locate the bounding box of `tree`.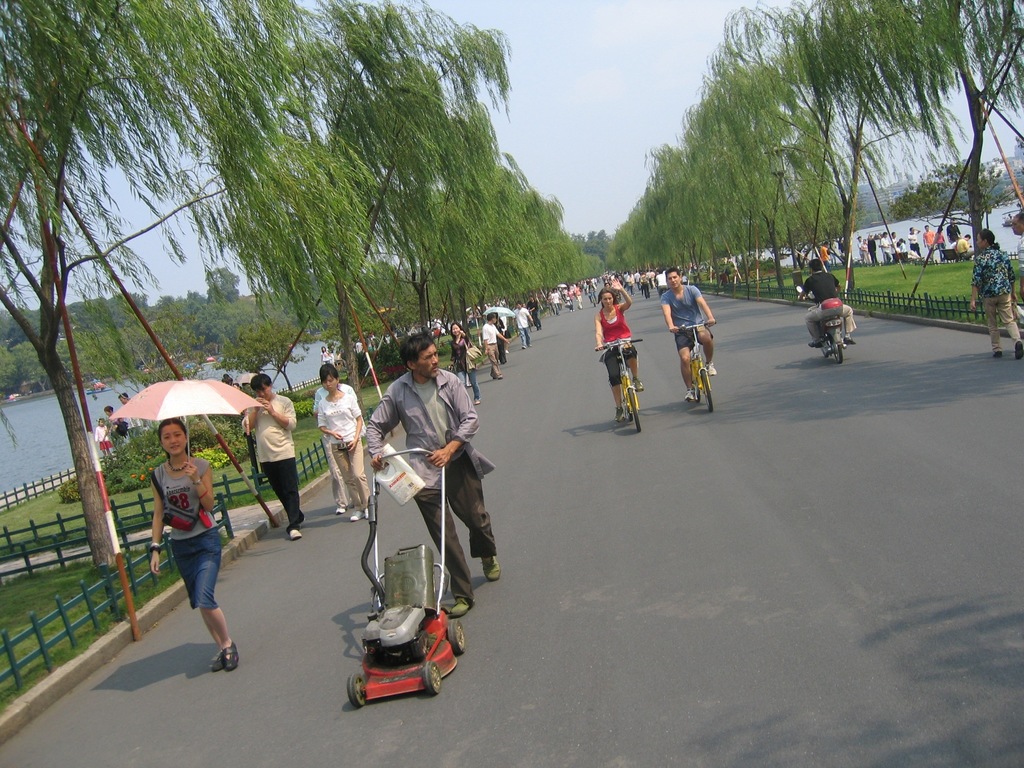
Bounding box: detection(0, 0, 591, 577).
